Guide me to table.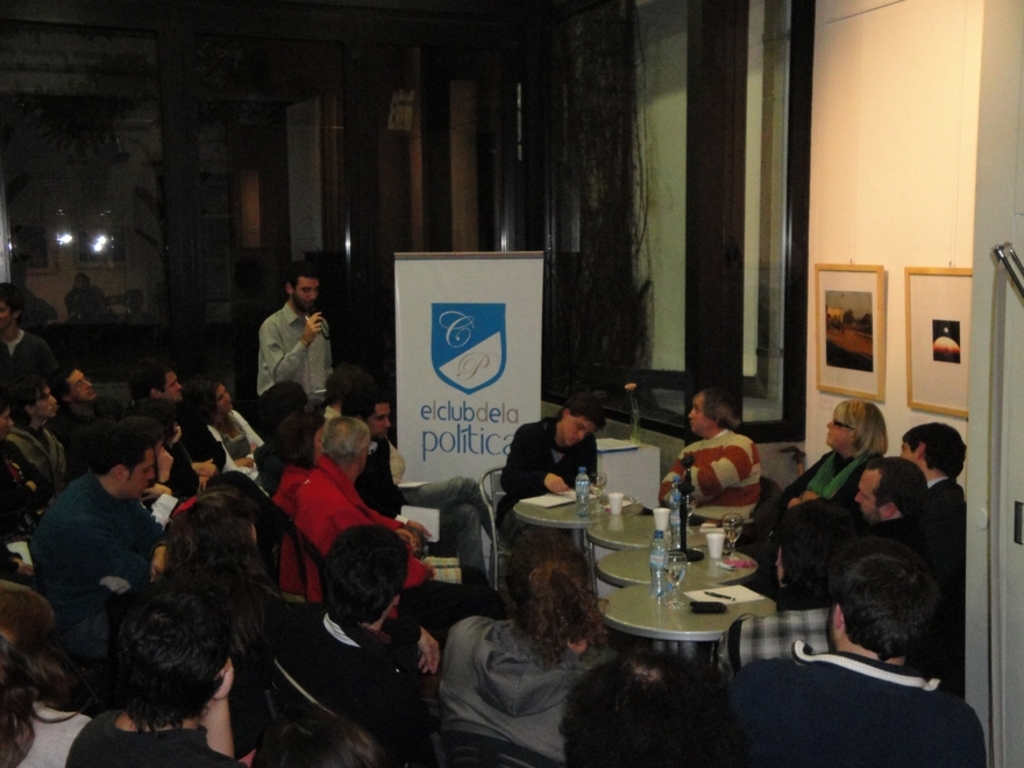
Guidance: <box>597,548,759,585</box>.
